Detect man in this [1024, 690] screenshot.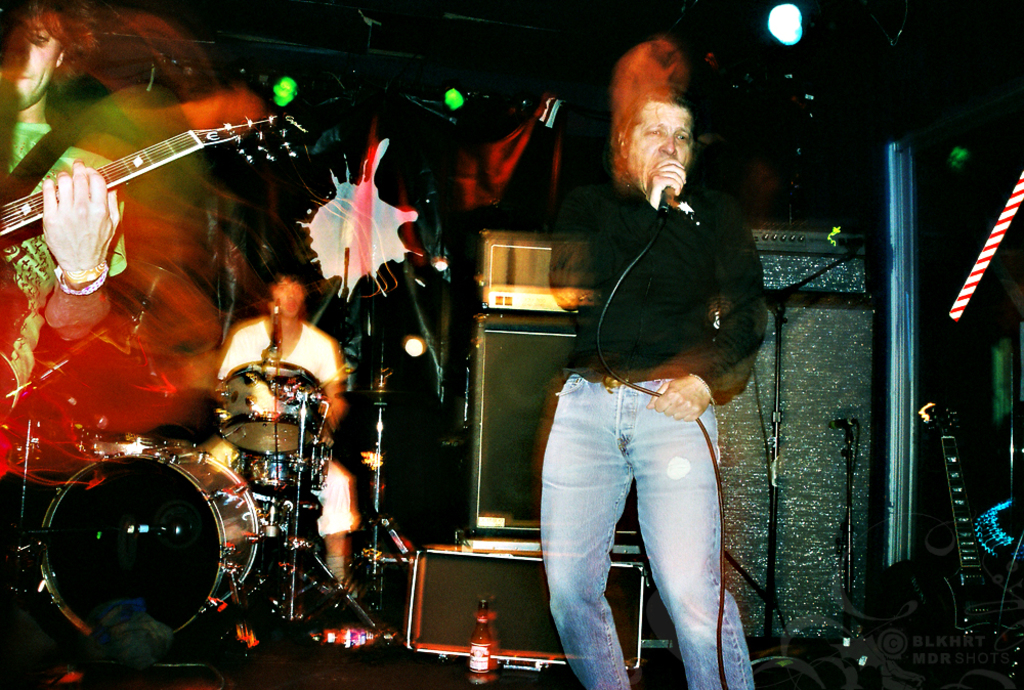
Detection: <region>538, 82, 766, 689</region>.
